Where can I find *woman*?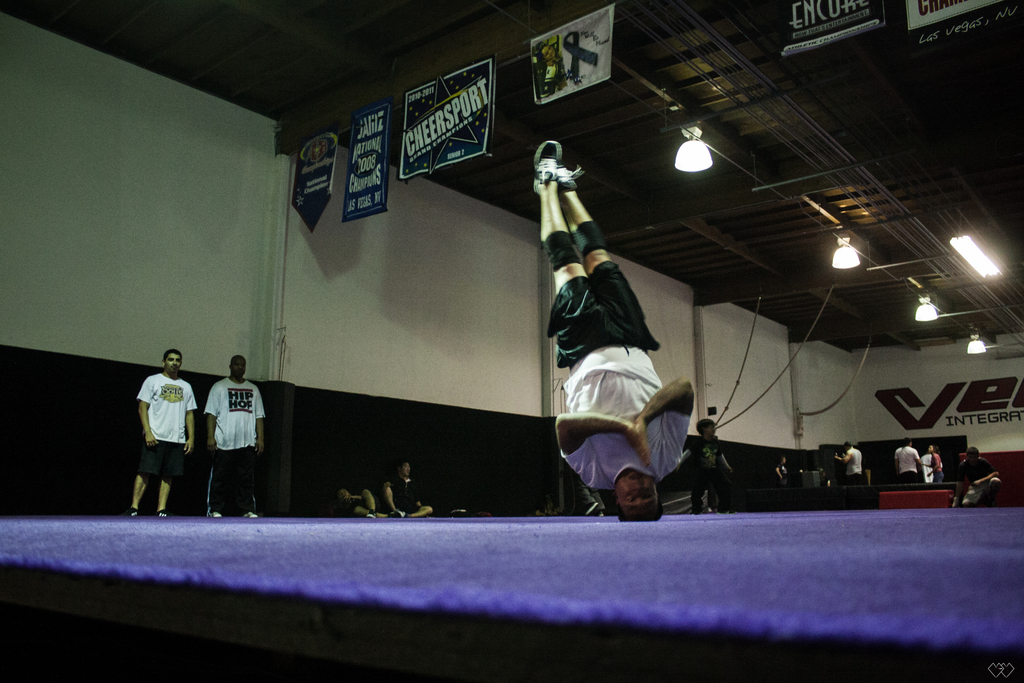
You can find it at [x1=384, y1=457, x2=438, y2=523].
